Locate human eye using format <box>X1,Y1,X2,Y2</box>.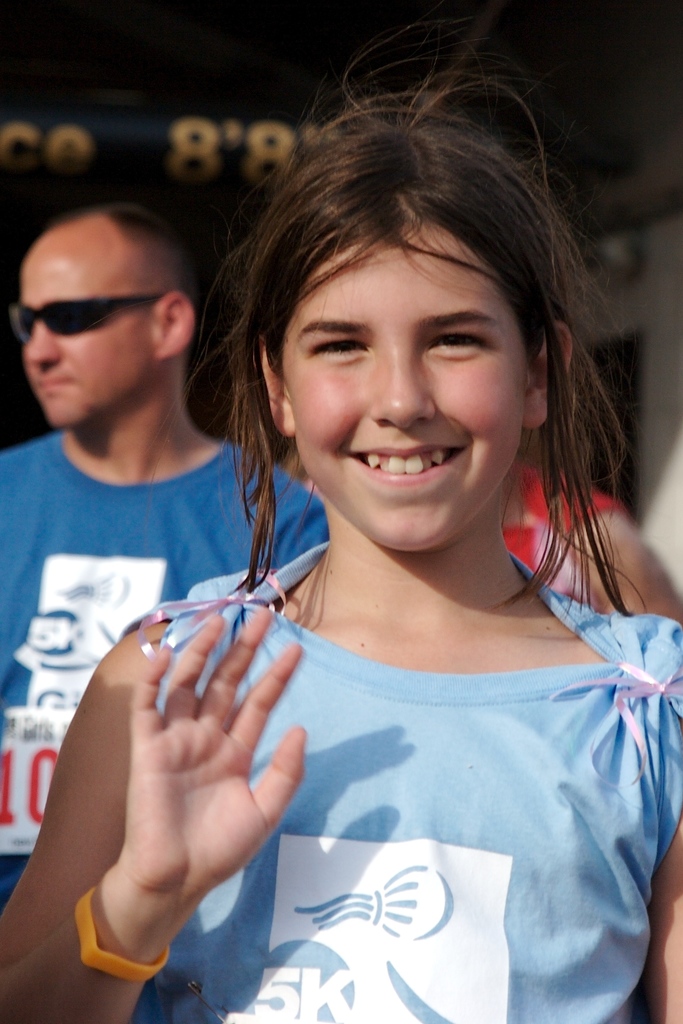
<box>306,335,373,368</box>.
